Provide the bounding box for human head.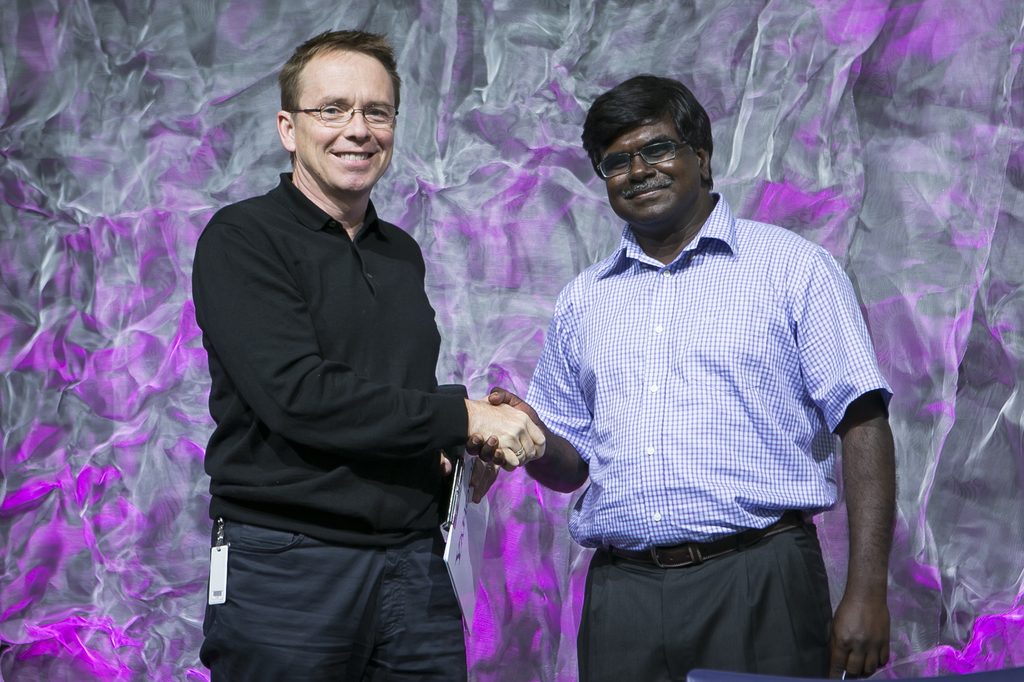
box(584, 76, 715, 228).
